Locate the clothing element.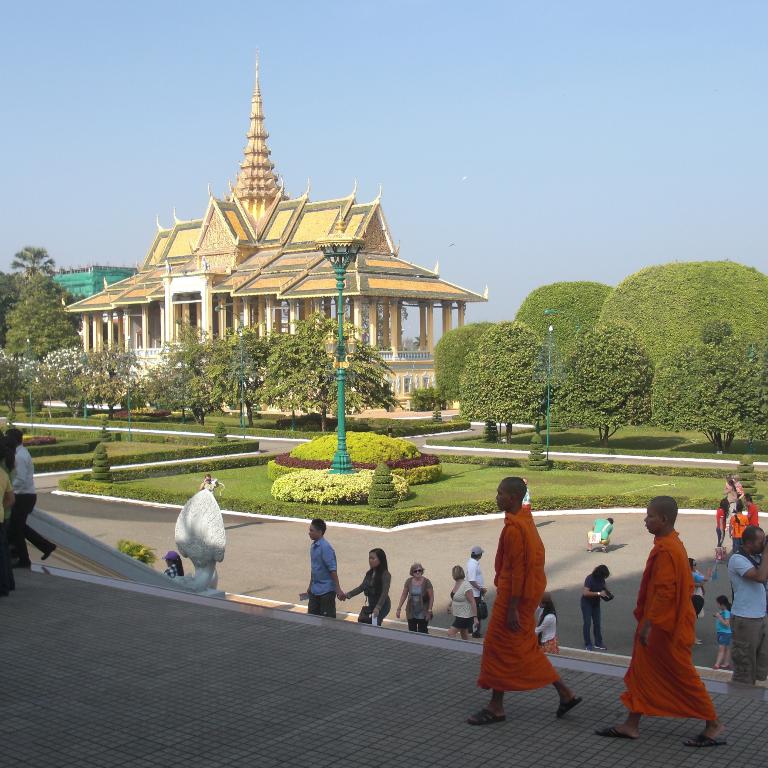
Element bbox: (left=723, top=482, right=735, bottom=512).
